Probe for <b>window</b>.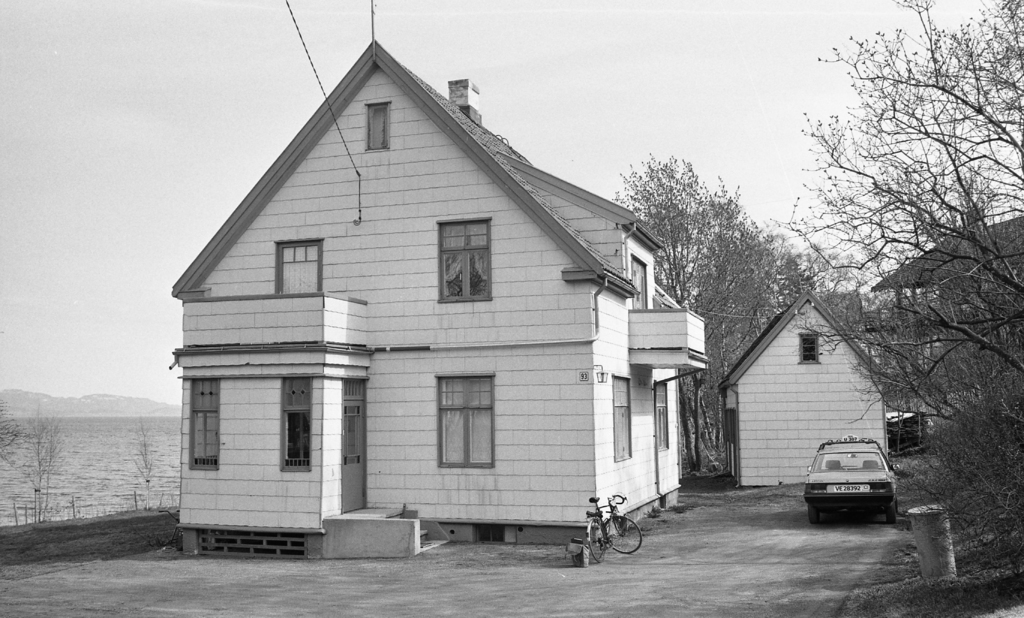
Probe result: BBox(653, 382, 675, 445).
